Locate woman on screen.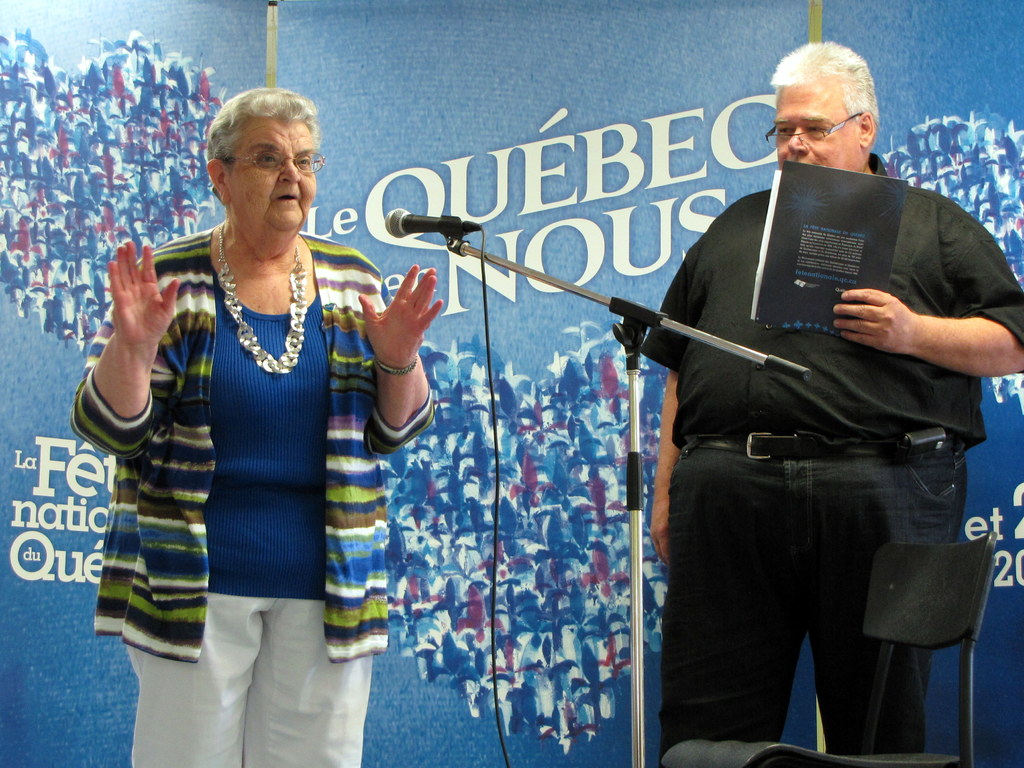
On screen at x1=35 y1=51 x2=471 y2=760.
